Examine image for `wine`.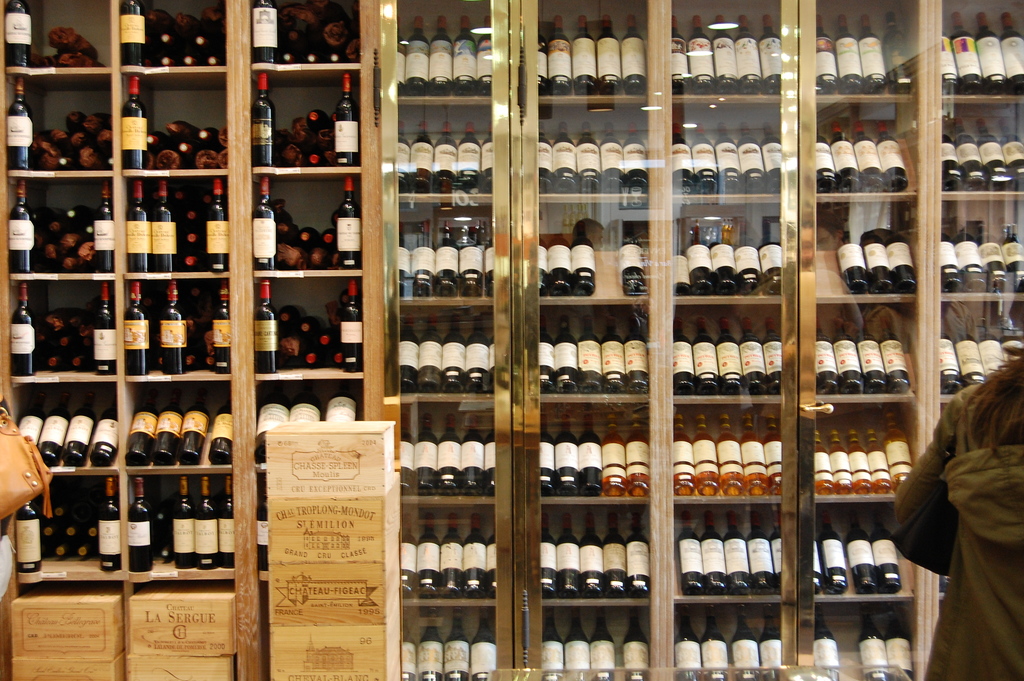
Examination result: detection(833, 317, 862, 393).
